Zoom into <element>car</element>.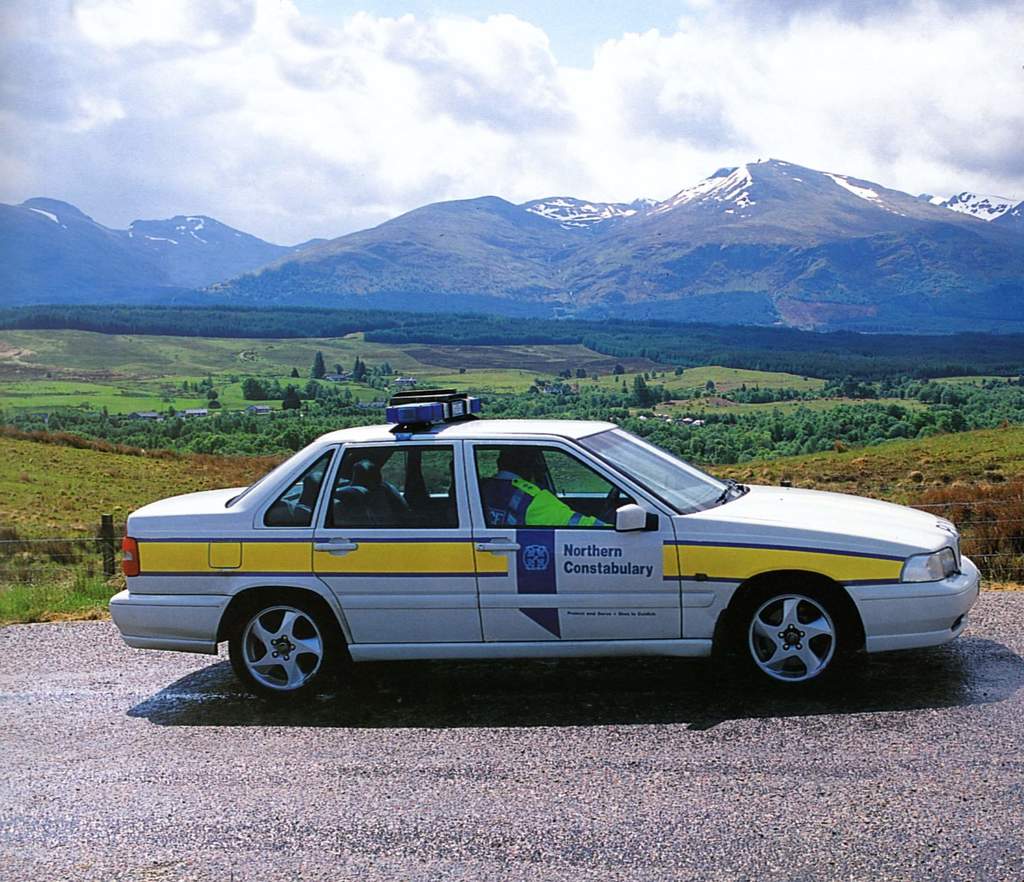
Zoom target: left=103, top=387, right=985, bottom=701.
